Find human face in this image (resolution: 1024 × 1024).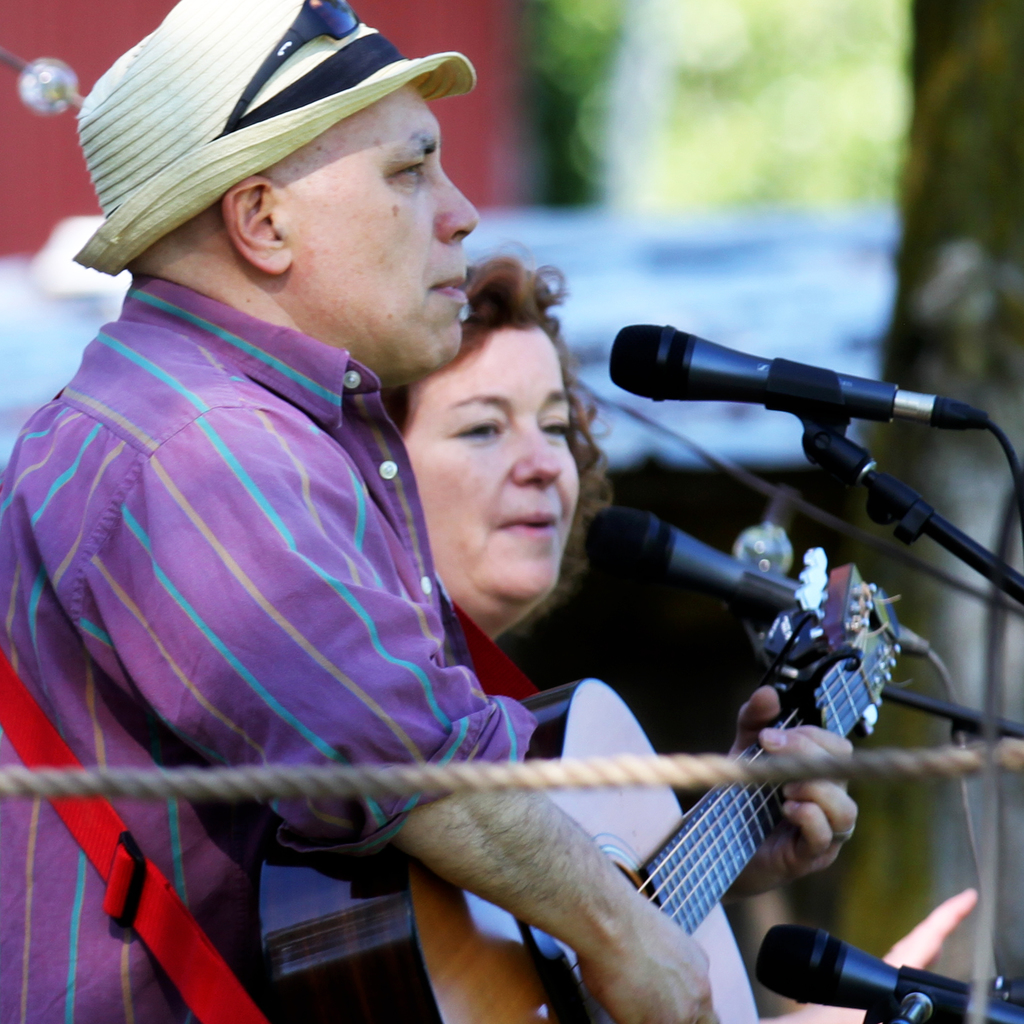
<region>404, 326, 578, 606</region>.
